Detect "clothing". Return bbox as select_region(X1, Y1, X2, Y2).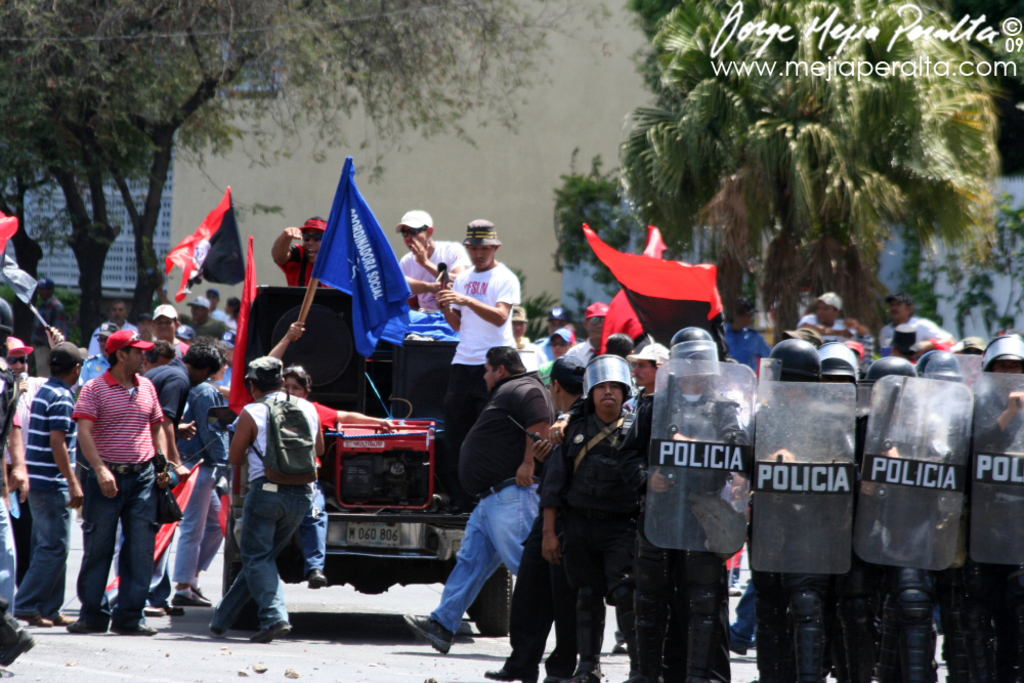
select_region(519, 335, 547, 373).
